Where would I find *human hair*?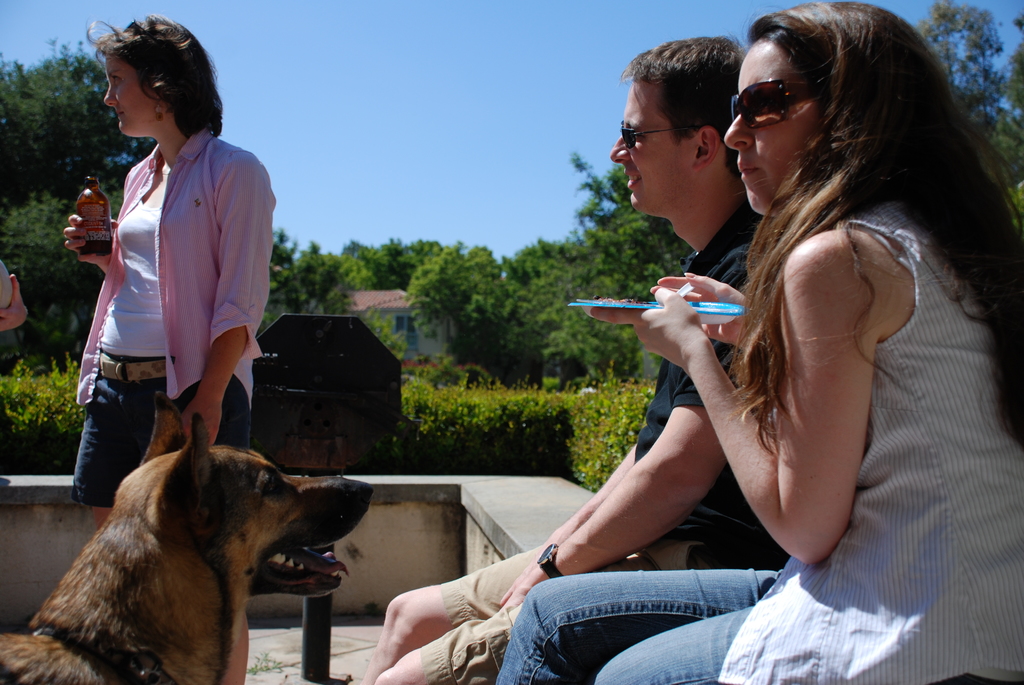
At (left=730, top=0, right=1023, bottom=442).
